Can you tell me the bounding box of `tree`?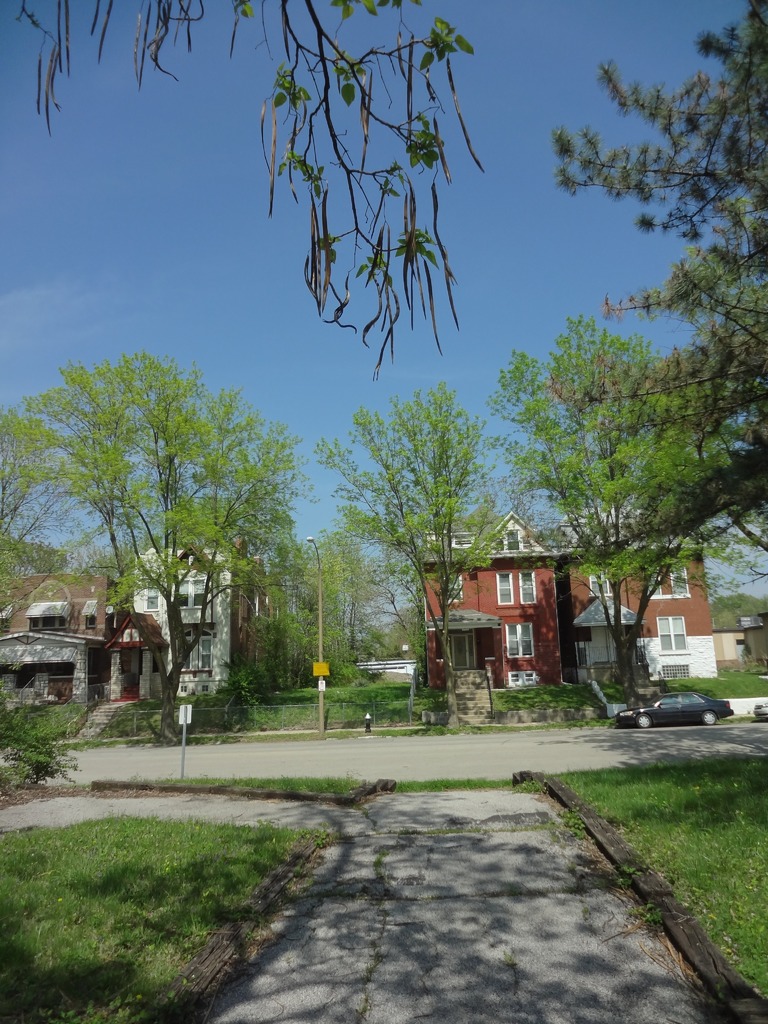
pyautogui.locateOnScreen(548, 0, 767, 572).
